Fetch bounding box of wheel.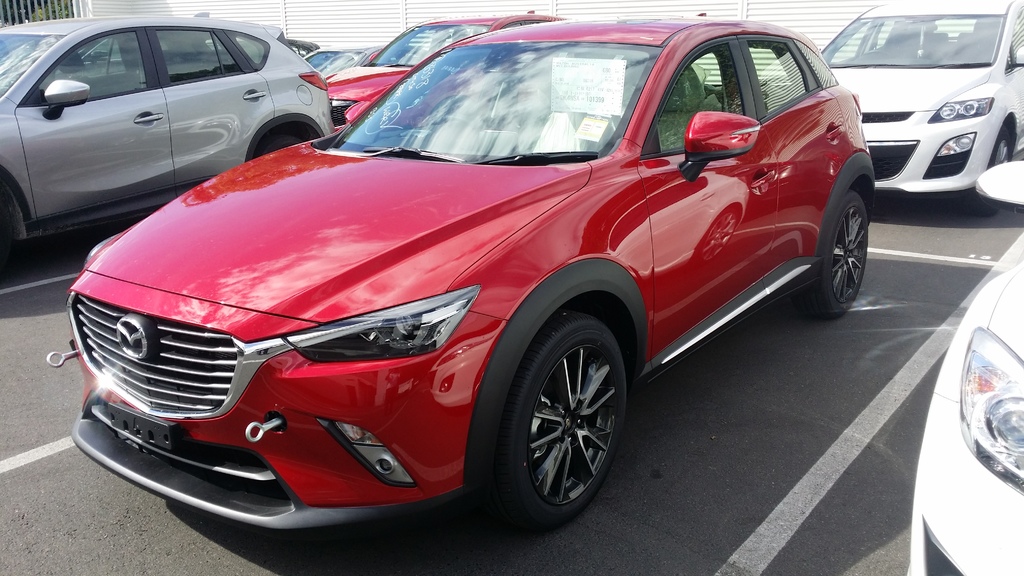
Bbox: x1=790, y1=198, x2=869, y2=324.
